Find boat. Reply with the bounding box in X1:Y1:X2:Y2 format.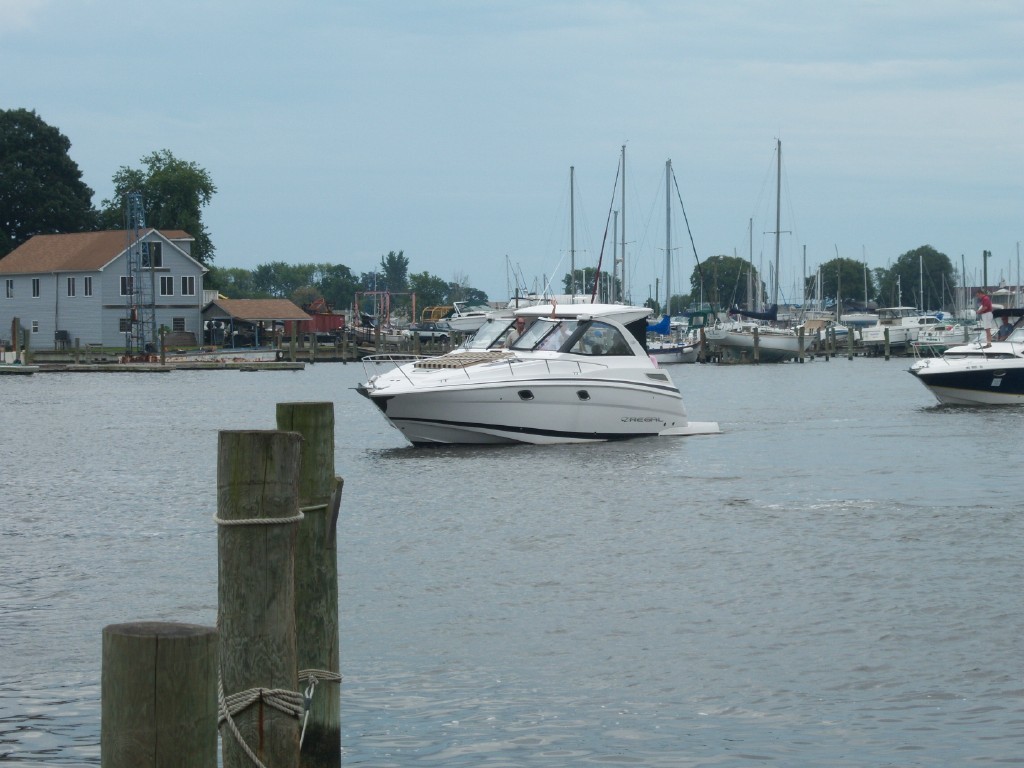
351:274:727:447.
